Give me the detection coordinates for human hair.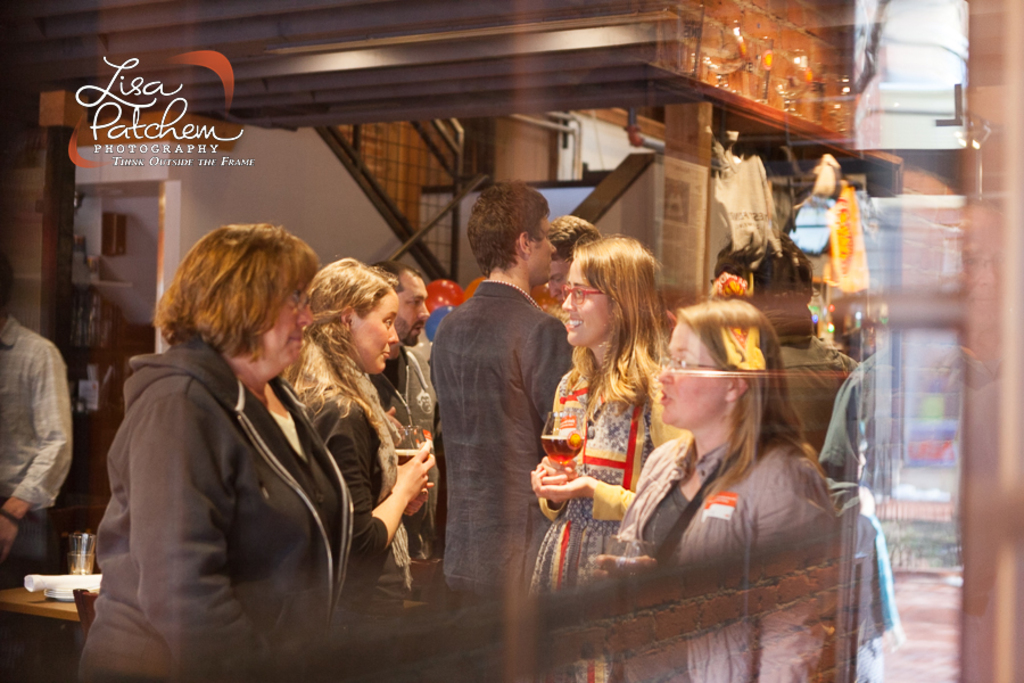
l=464, t=179, r=555, b=278.
